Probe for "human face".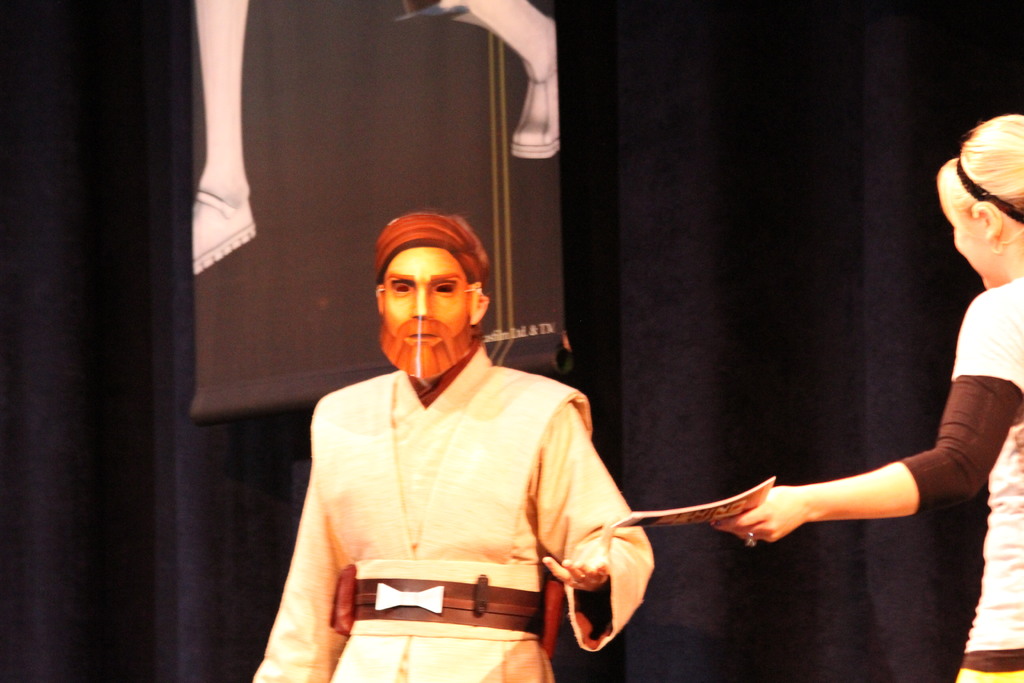
Probe result: {"x1": 383, "y1": 244, "x2": 469, "y2": 356}.
